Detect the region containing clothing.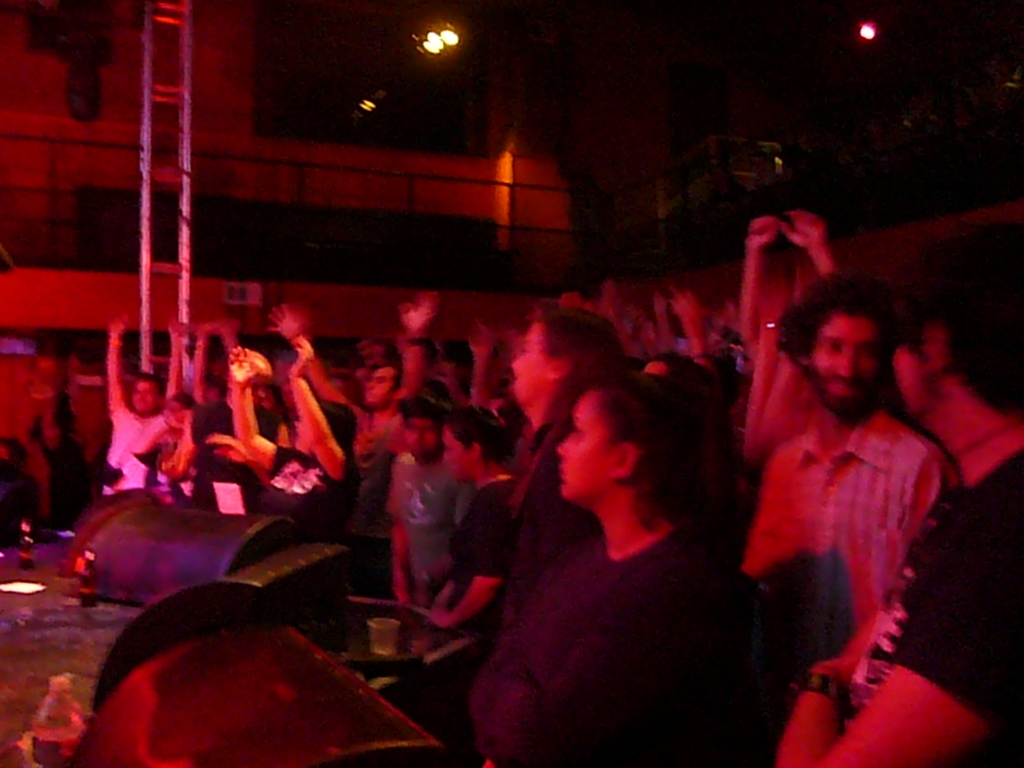
(x1=838, y1=452, x2=1023, y2=767).
